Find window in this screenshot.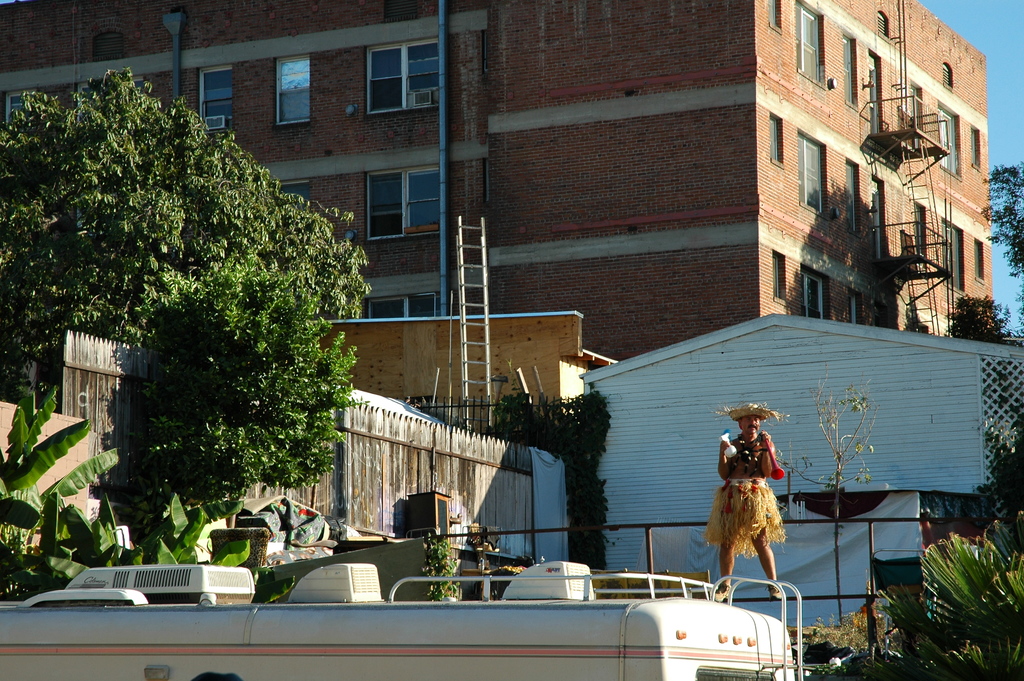
The bounding box for window is (368,49,440,113).
